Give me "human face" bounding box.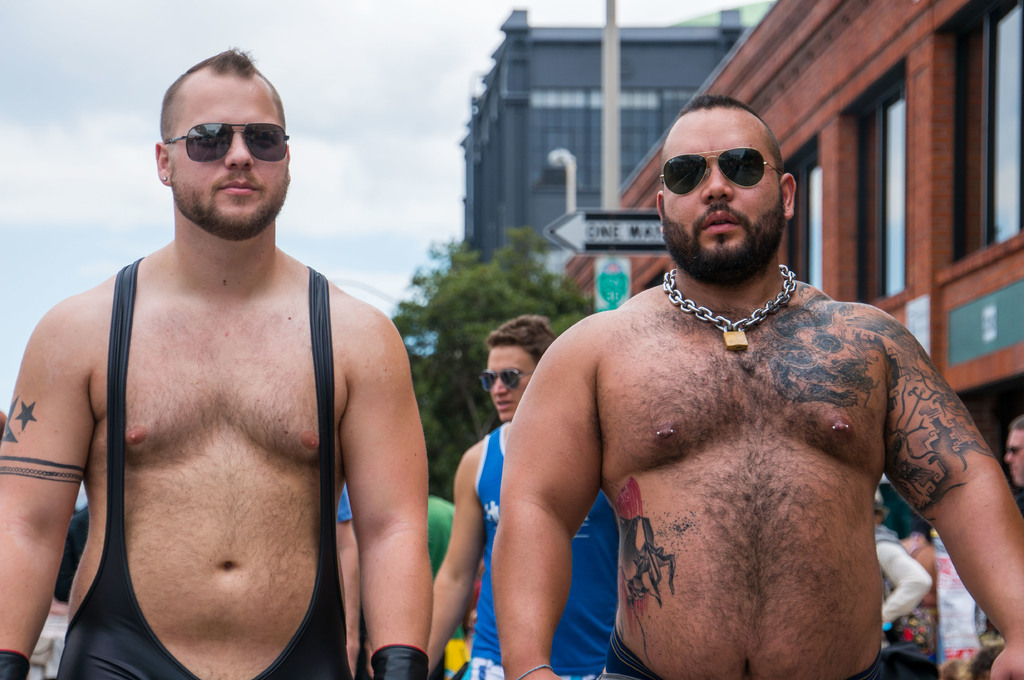
crop(662, 104, 785, 271).
